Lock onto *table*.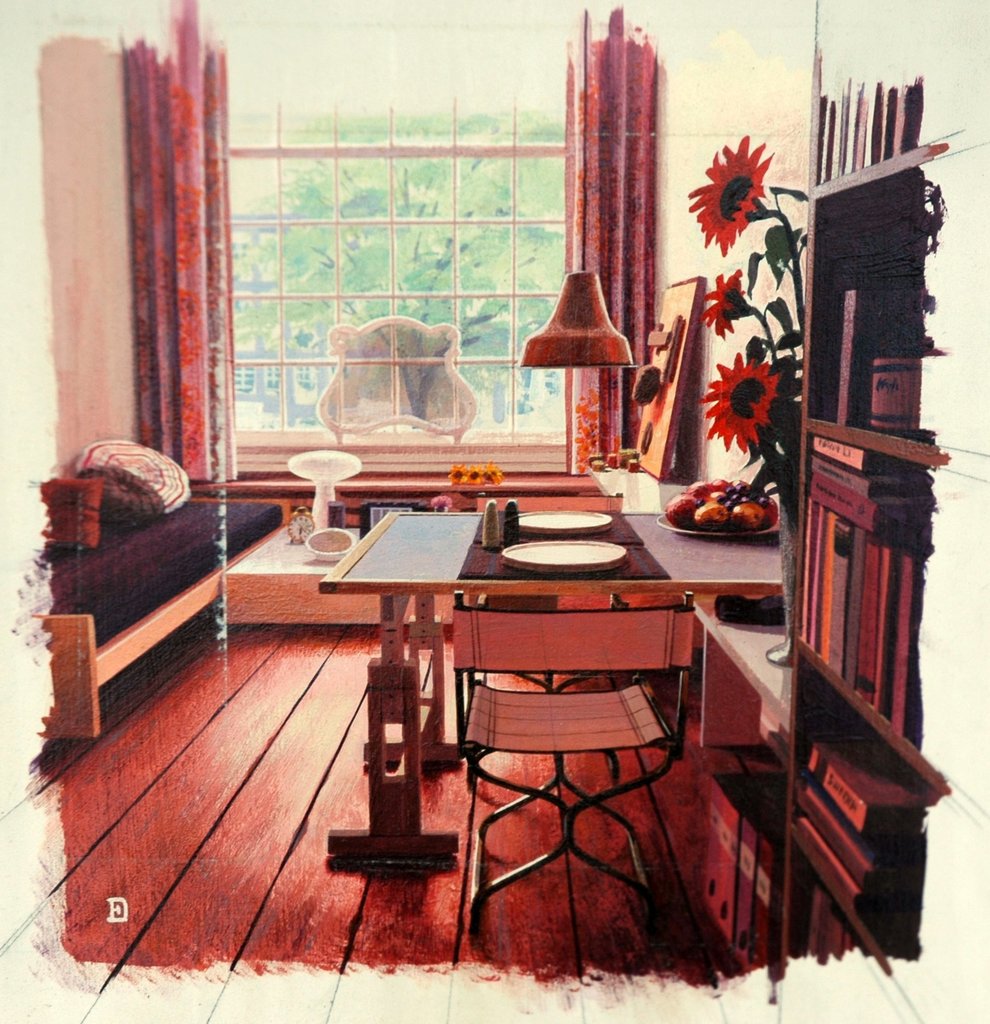
Locked: detection(318, 502, 791, 861).
